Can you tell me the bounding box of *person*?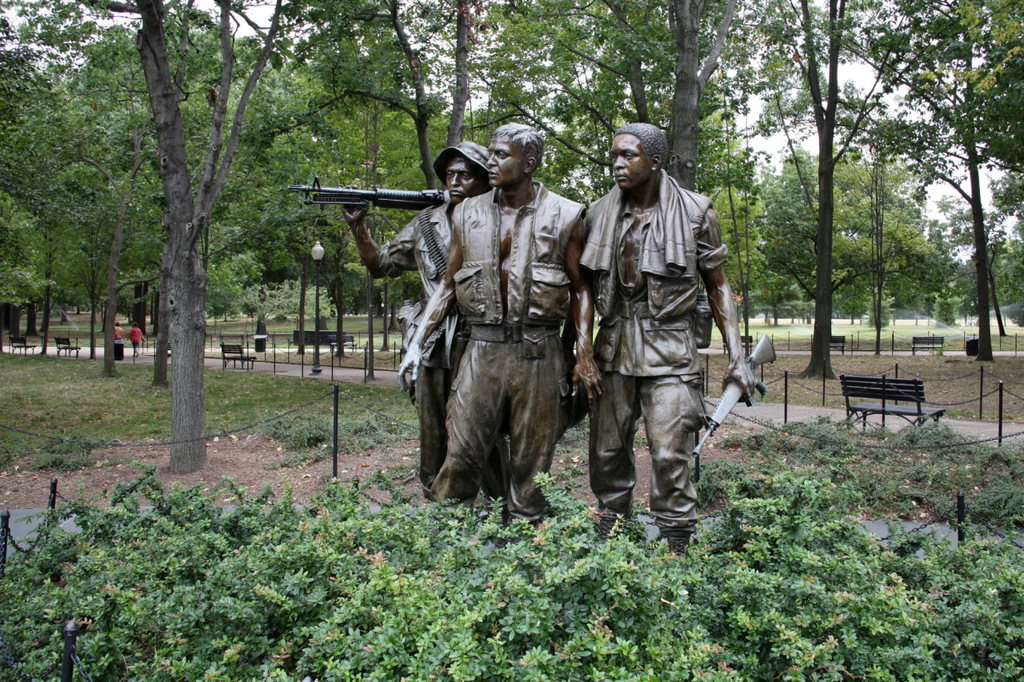
(left=125, top=316, right=147, bottom=361).
